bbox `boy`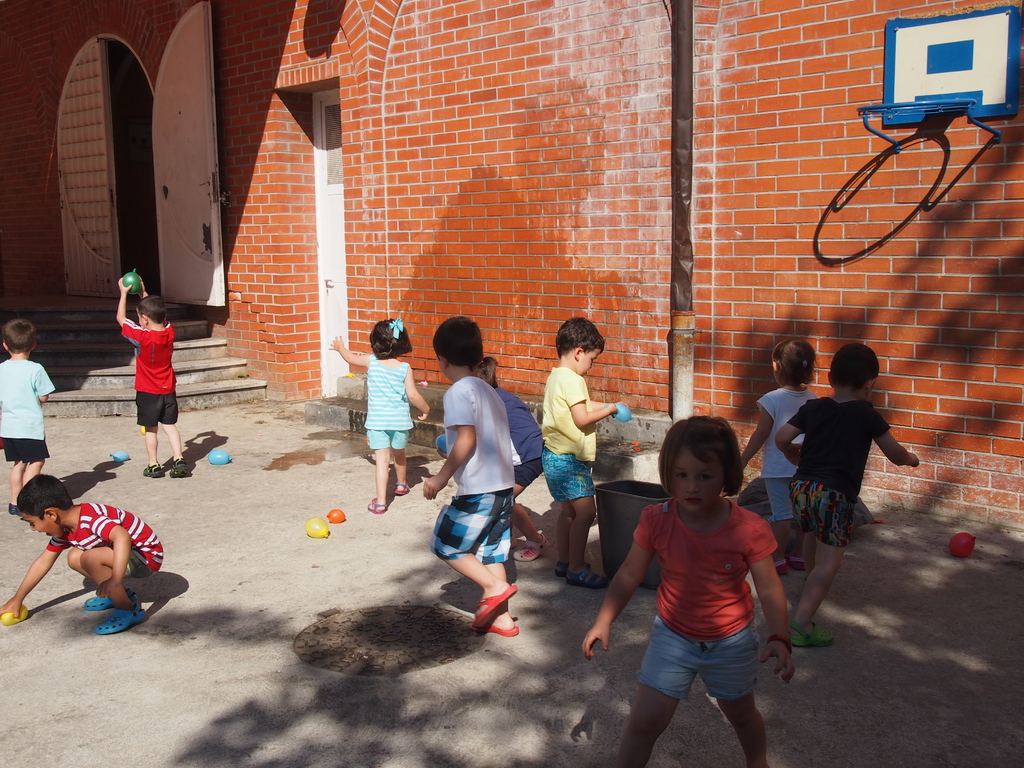
[534,314,621,593]
